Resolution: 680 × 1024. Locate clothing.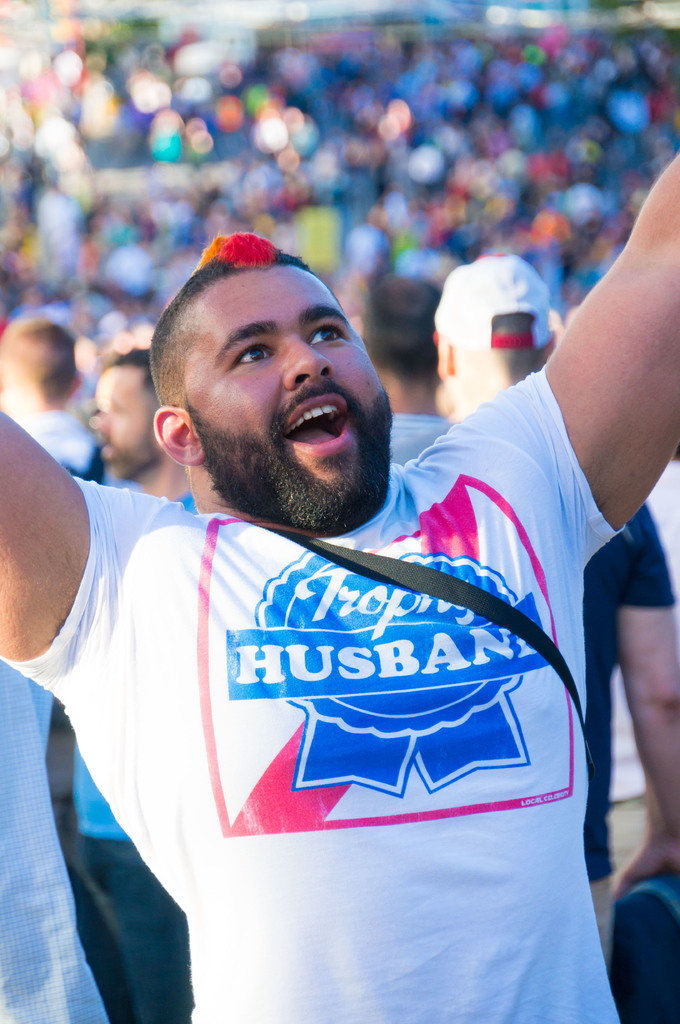
left=581, top=503, right=677, bottom=958.
